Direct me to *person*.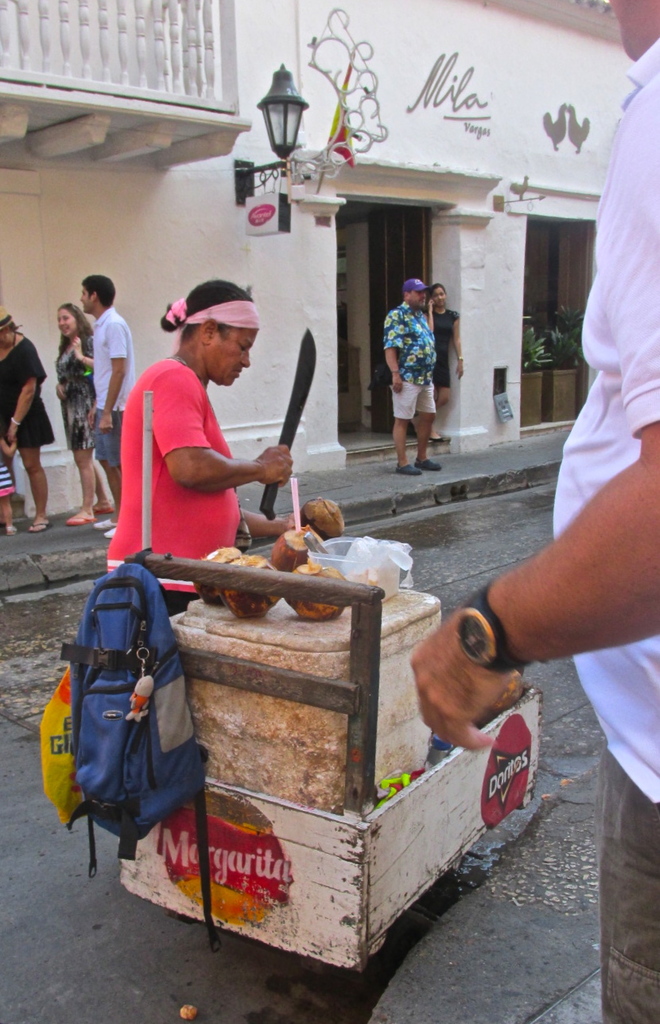
Direction: bbox=(85, 270, 136, 537).
